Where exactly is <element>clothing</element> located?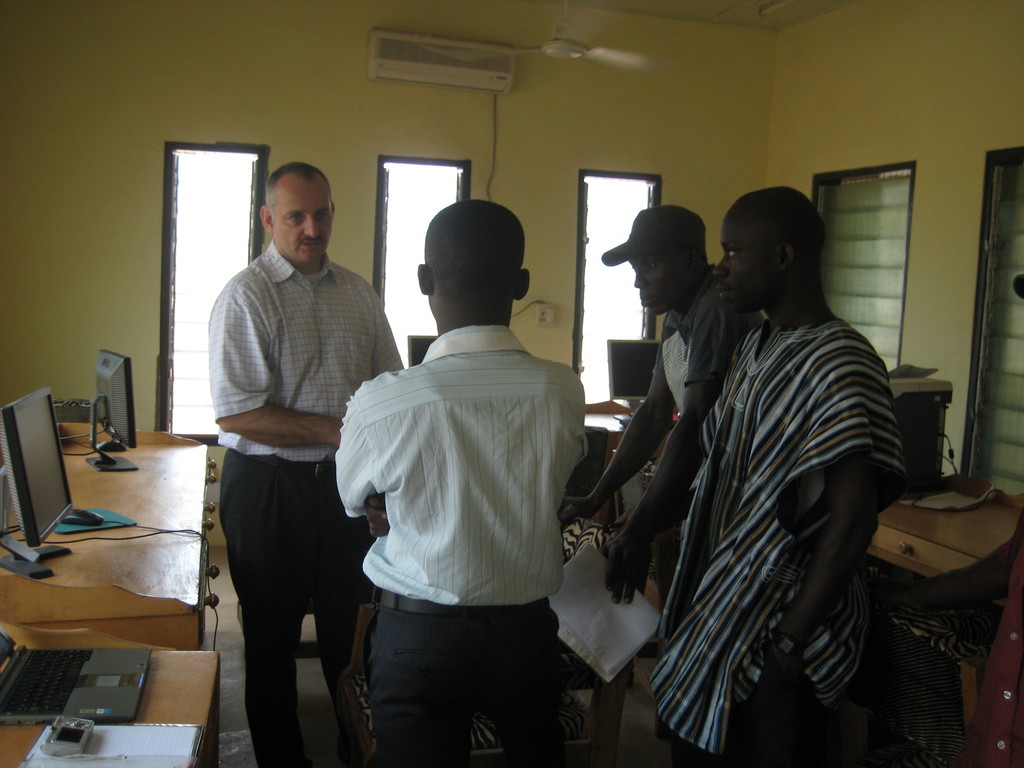
Its bounding box is x1=212, y1=253, x2=400, y2=764.
